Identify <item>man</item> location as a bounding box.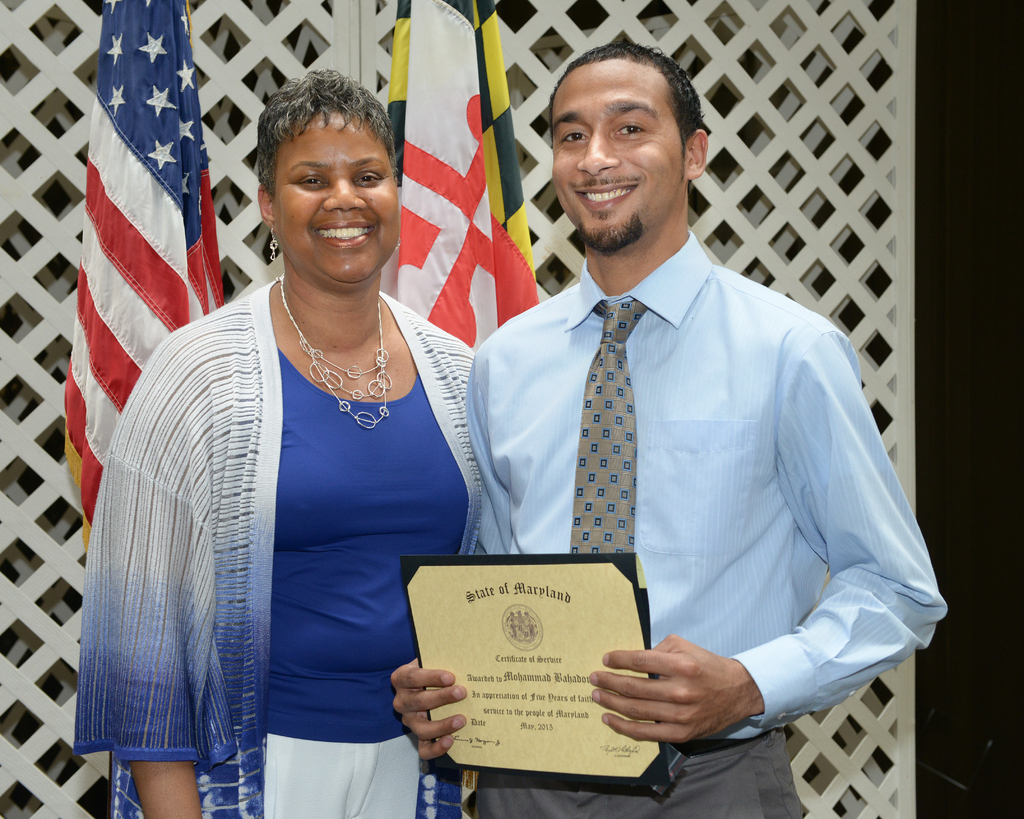
select_region(444, 15, 897, 785).
